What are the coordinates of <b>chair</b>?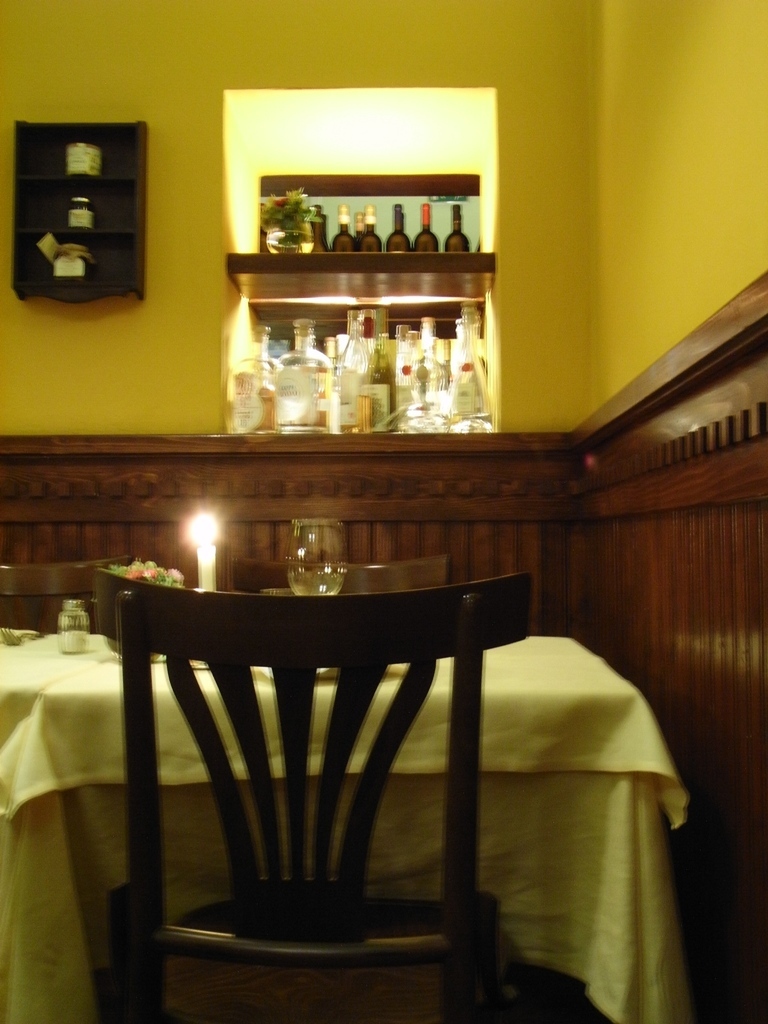
(x1=227, y1=550, x2=451, y2=595).
